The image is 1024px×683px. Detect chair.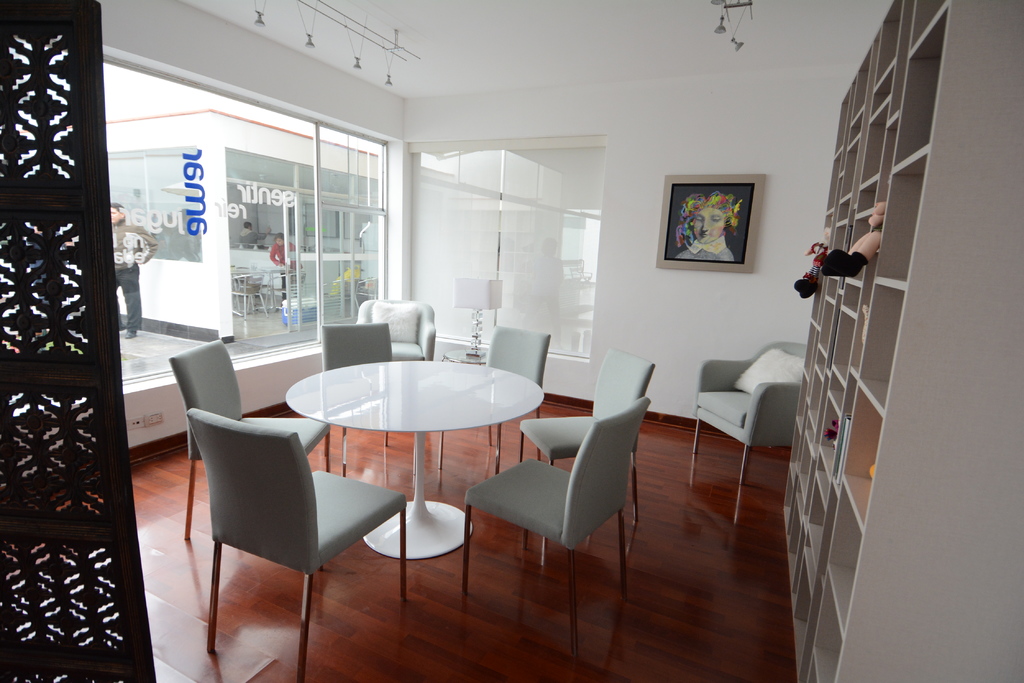
Detection: (518, 339, 649, 514).
